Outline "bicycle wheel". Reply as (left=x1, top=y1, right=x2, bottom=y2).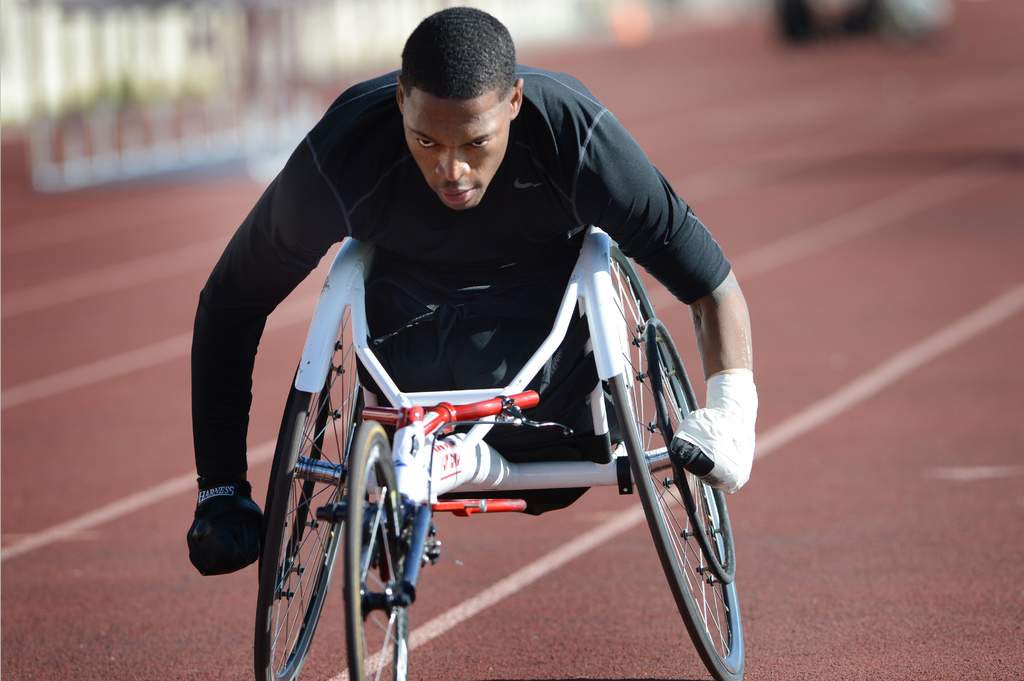
(left=339, top=422, right=422, bottom=680).
